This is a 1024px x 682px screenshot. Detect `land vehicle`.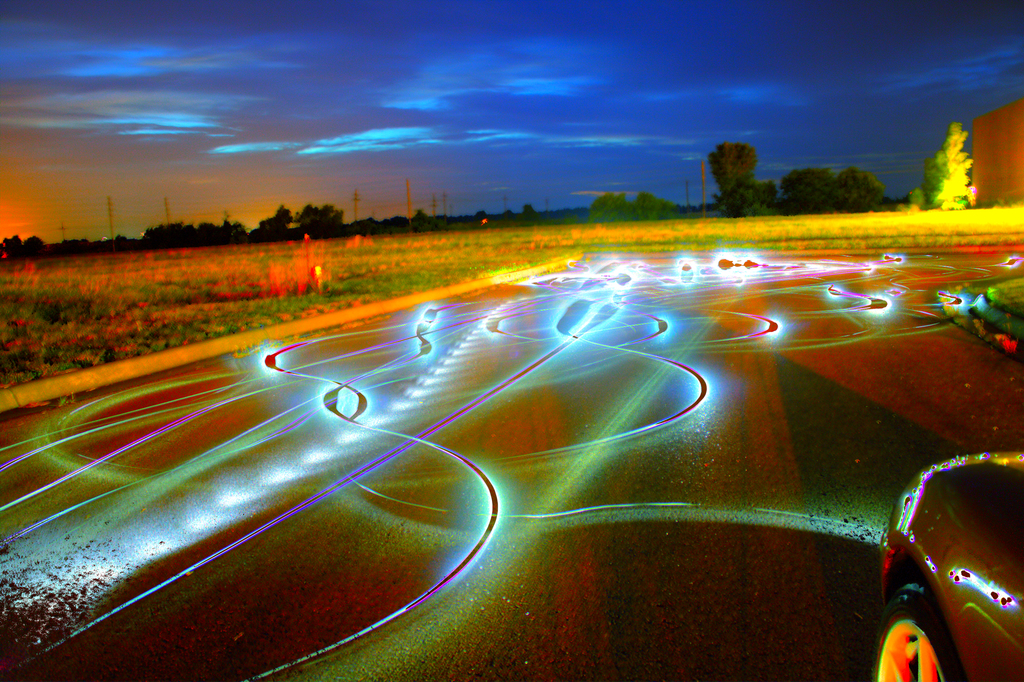
[867,455,1023,681].
